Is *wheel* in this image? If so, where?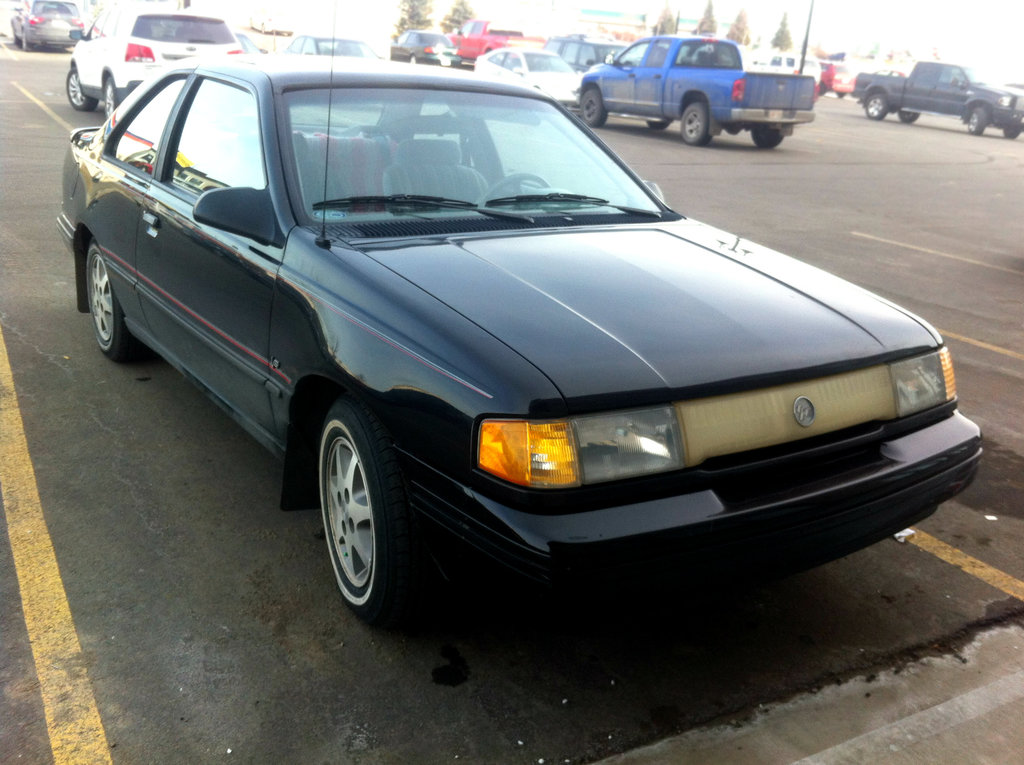
Yes, at [left=753, top=125, right=785, bottom=149].
